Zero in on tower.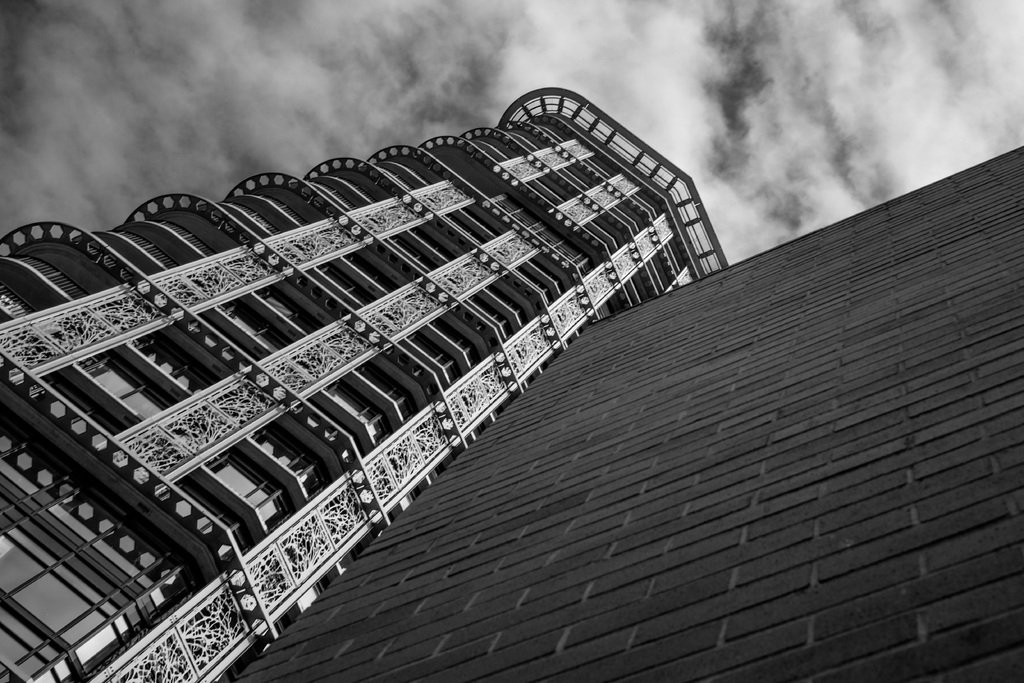
Zeroed in: region(0, 65, 903, 662).
